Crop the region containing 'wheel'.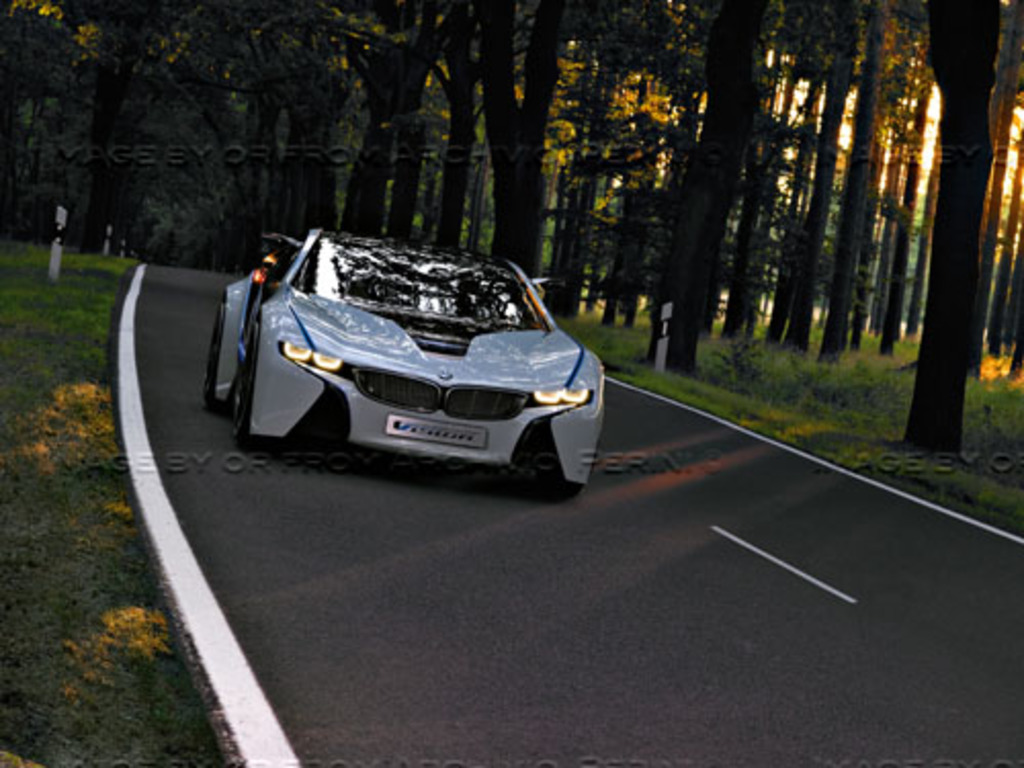
Crop region: [217, 311, 272, 440].
